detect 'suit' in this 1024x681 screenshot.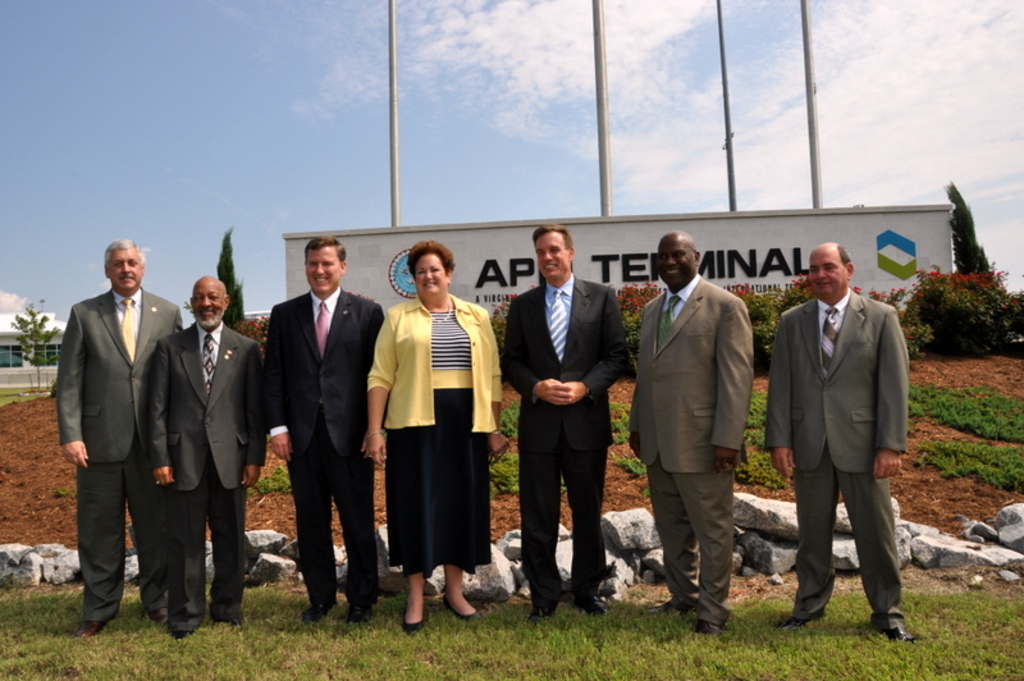
Detection: [261,284,392,607].
